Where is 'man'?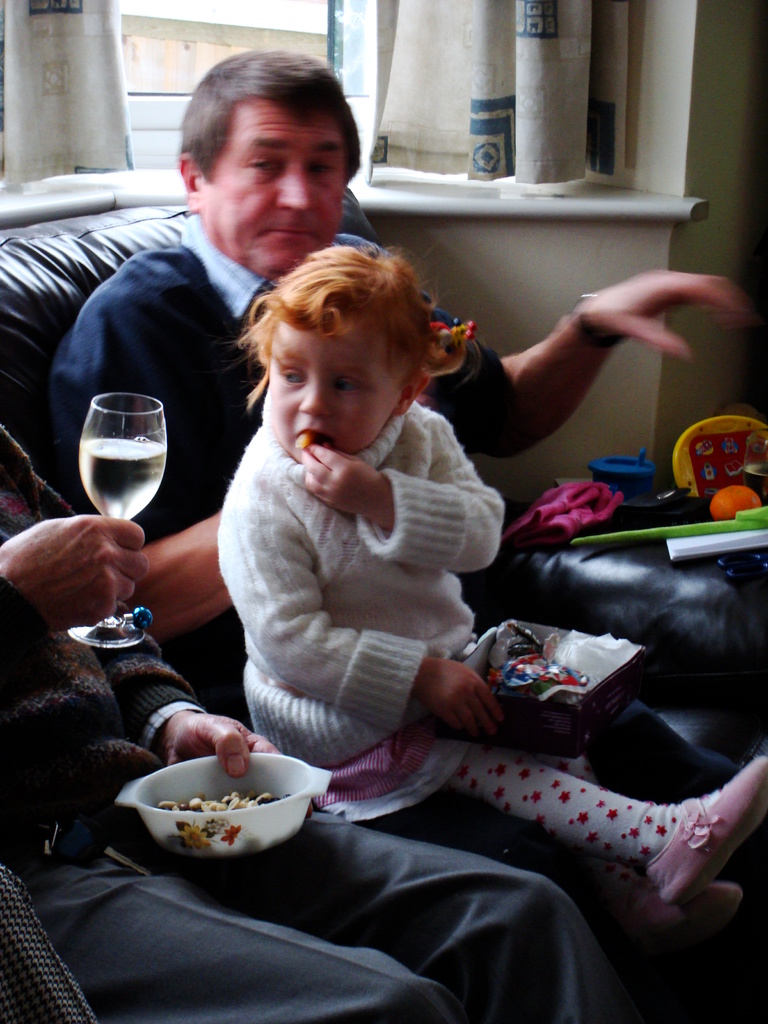
0, 430, 614, 1023.
